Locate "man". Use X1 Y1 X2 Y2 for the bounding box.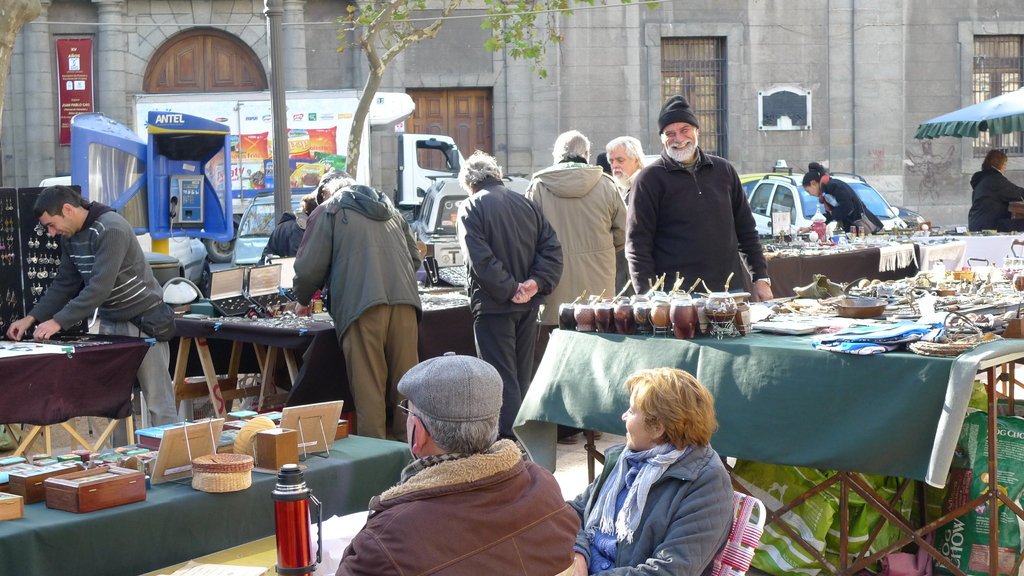
337 353 588 575.
